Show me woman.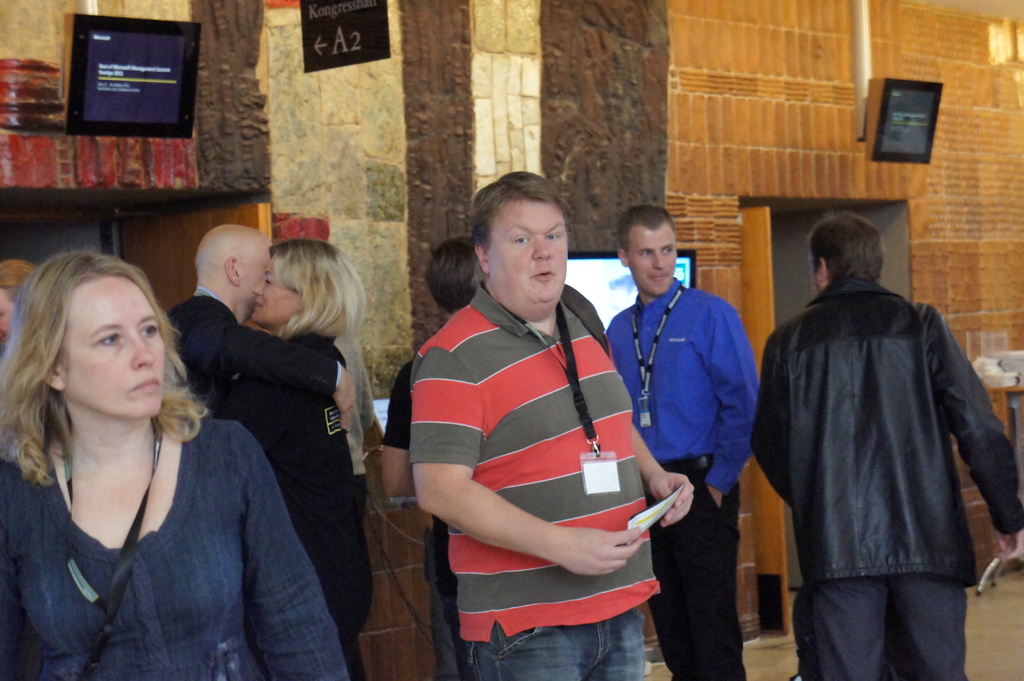
woman is here: bbox(209, 235, 369, 680).
